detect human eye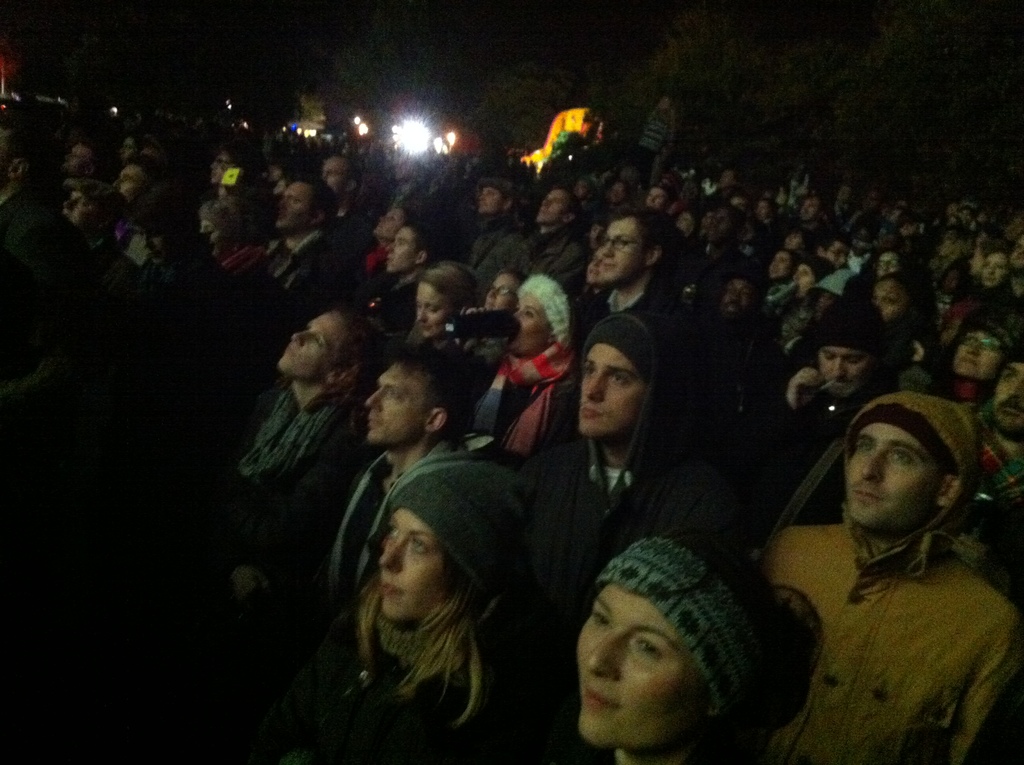
x1=618 y1=237 x2=628 y2=249
